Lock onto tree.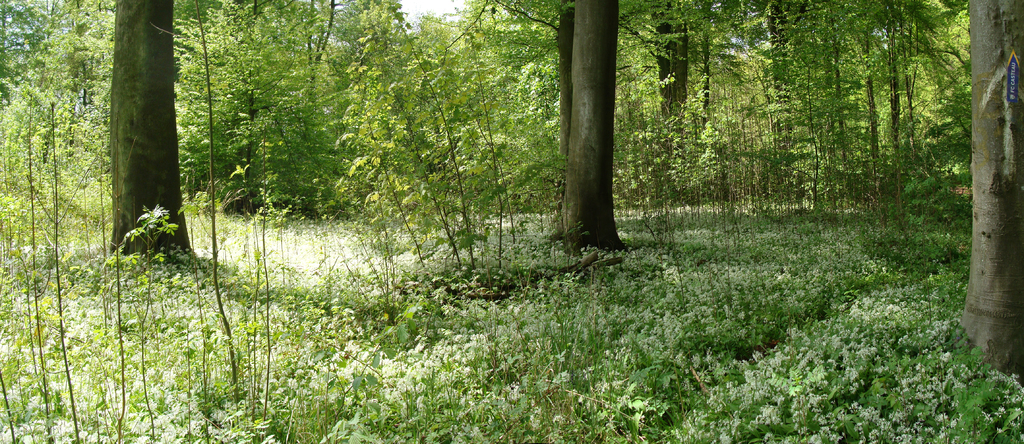
Locked: (956,0,1023,380).
